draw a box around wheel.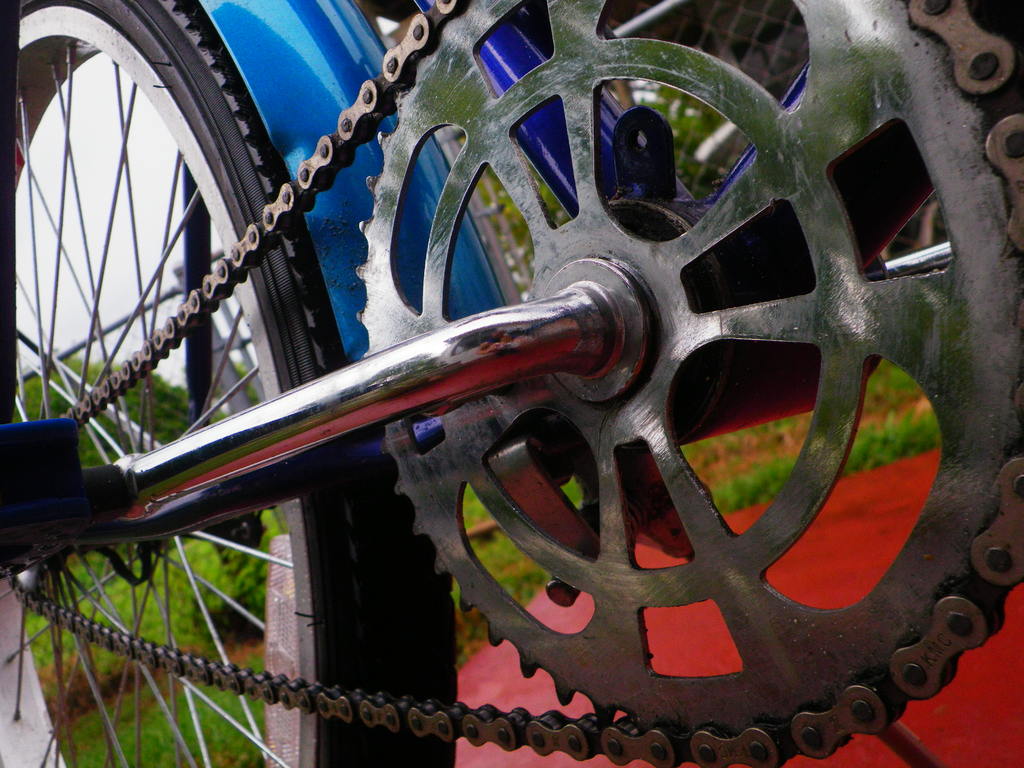
box=[0, 0, 459, 767].
